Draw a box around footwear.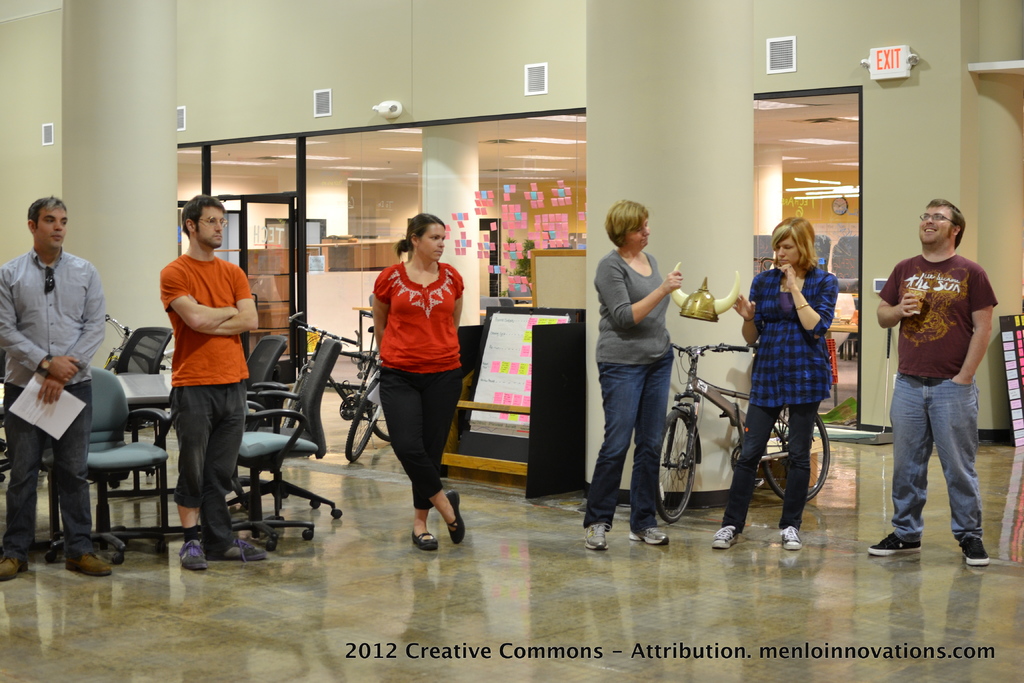
box=[780, 527, 801, 551].
